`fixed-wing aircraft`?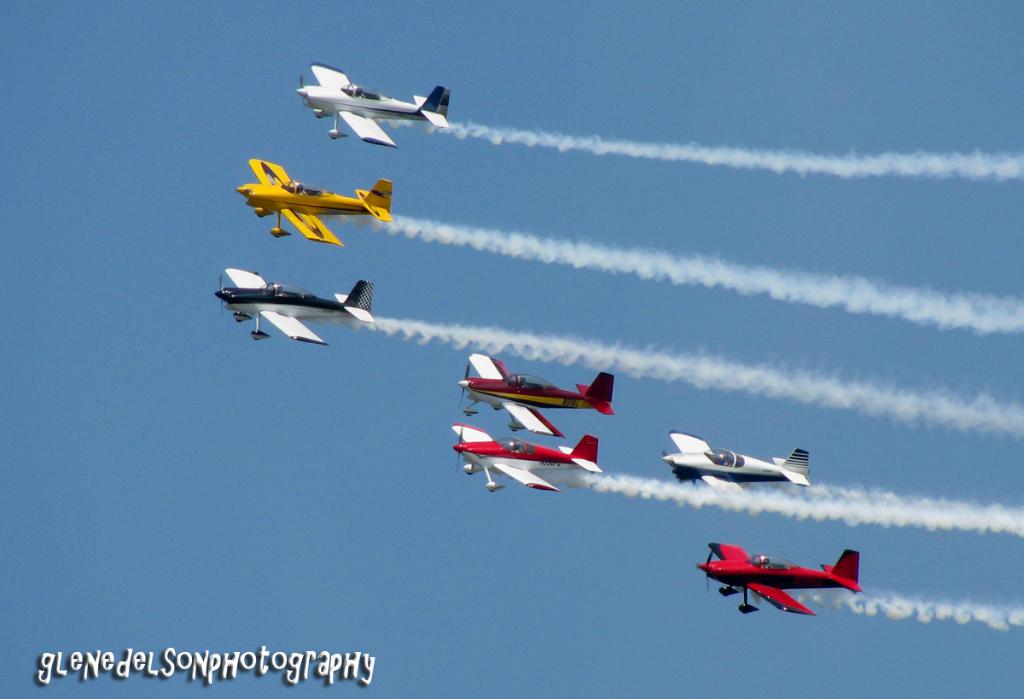
(451,427,604,492)
